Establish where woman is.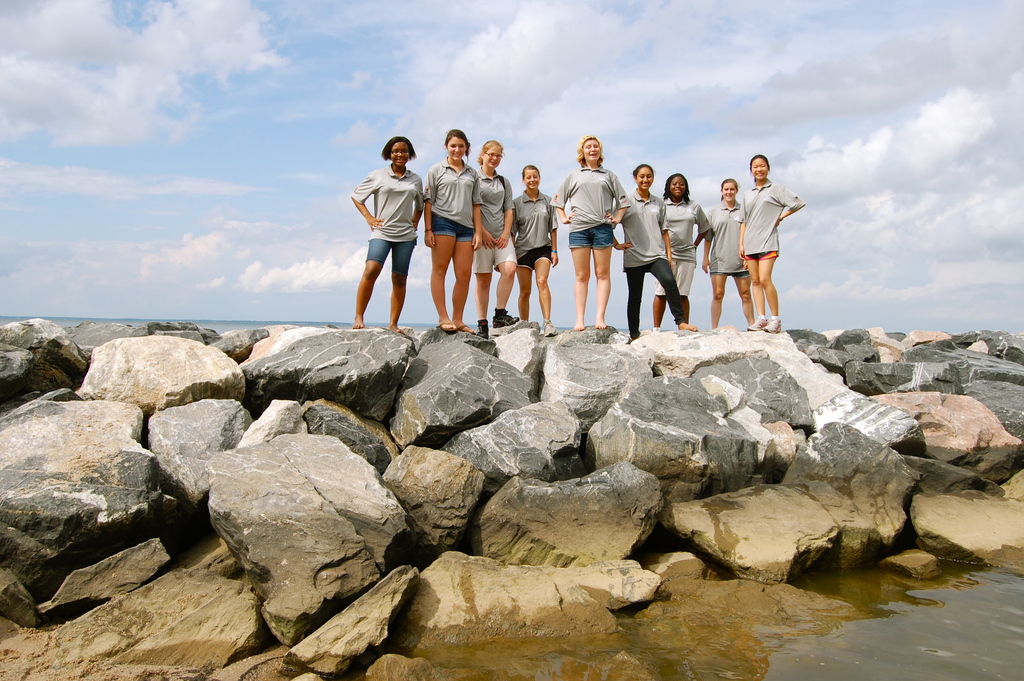
Established at (610, 161, 698, 341).
